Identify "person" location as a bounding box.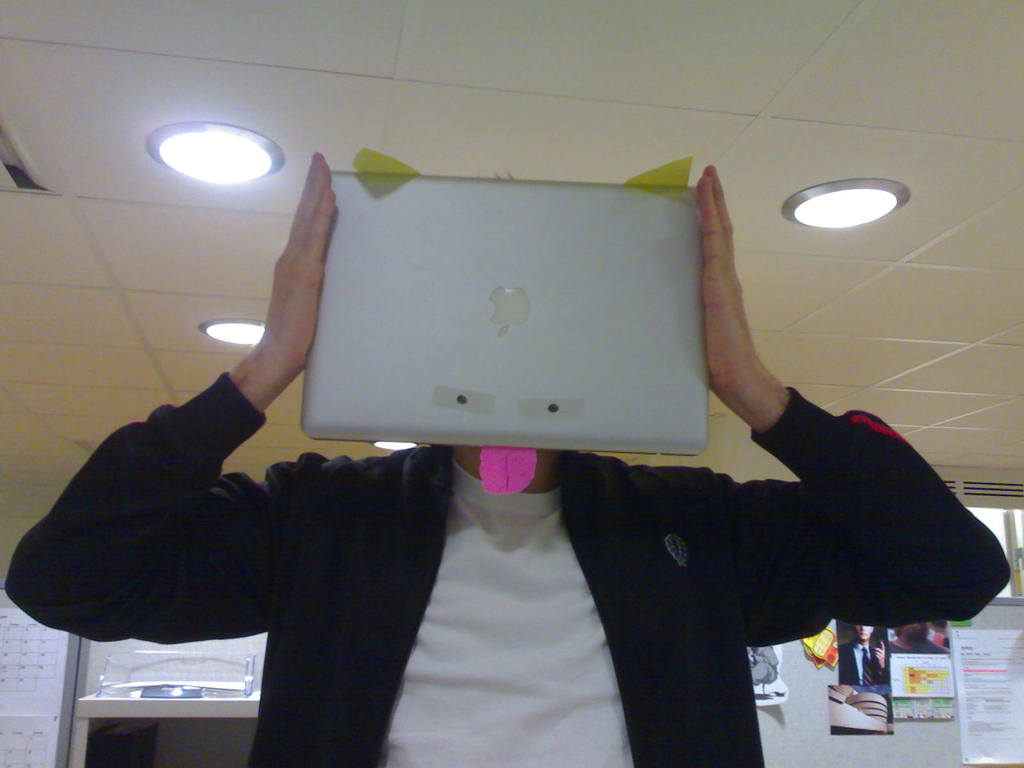
rect(17, 163, 1013, 767).
